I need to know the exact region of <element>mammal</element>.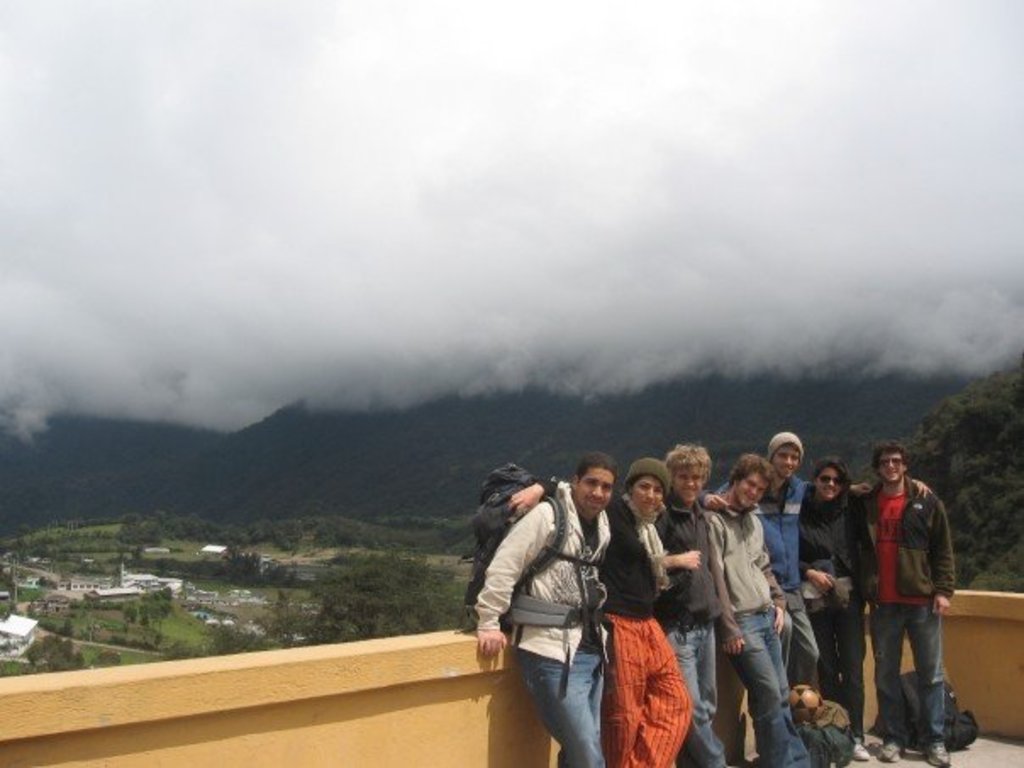
Region: x1=702 y1=454 x2=821 y2=766.
